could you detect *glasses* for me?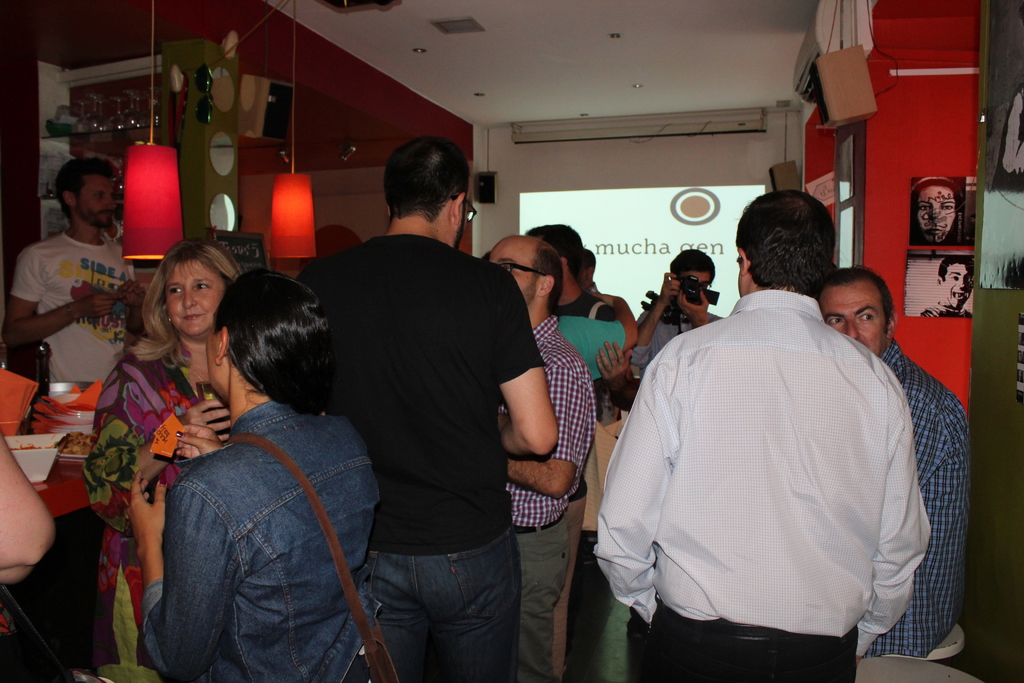
Detection result: 449/192/479/224.
